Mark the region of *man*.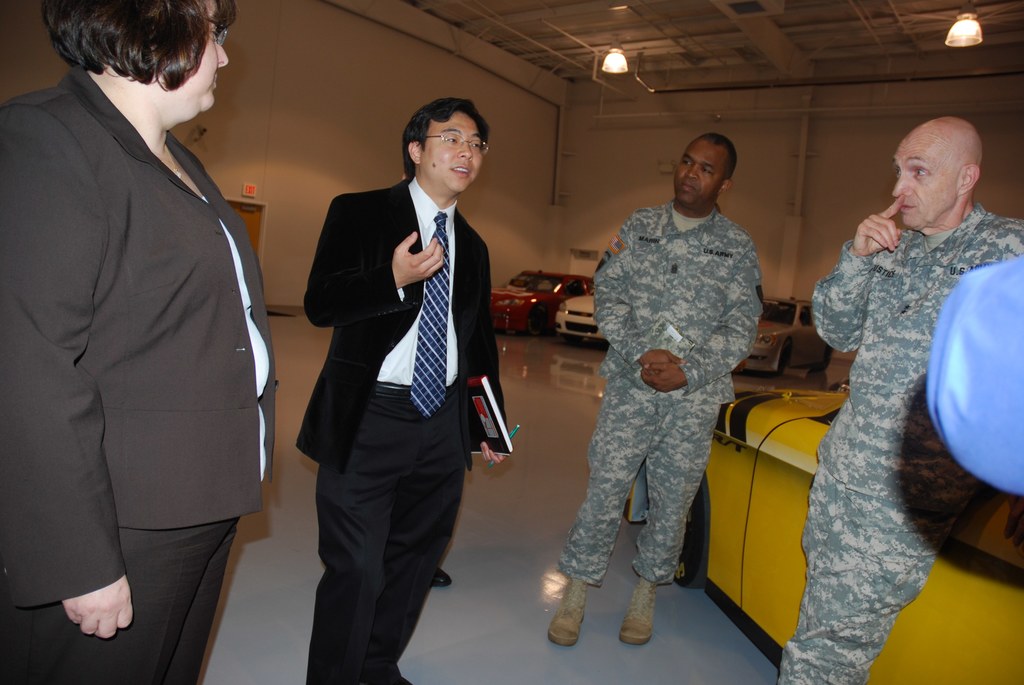
Region: crop(282, 64, 506, 672).
